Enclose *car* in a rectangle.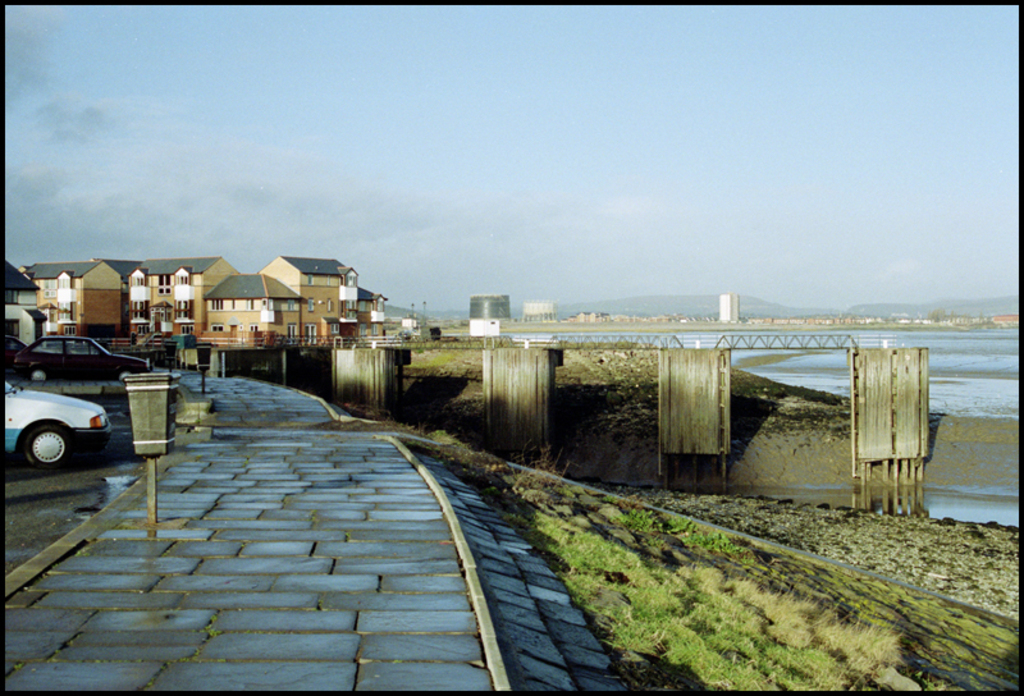
box(6, 375, 111, 471).
